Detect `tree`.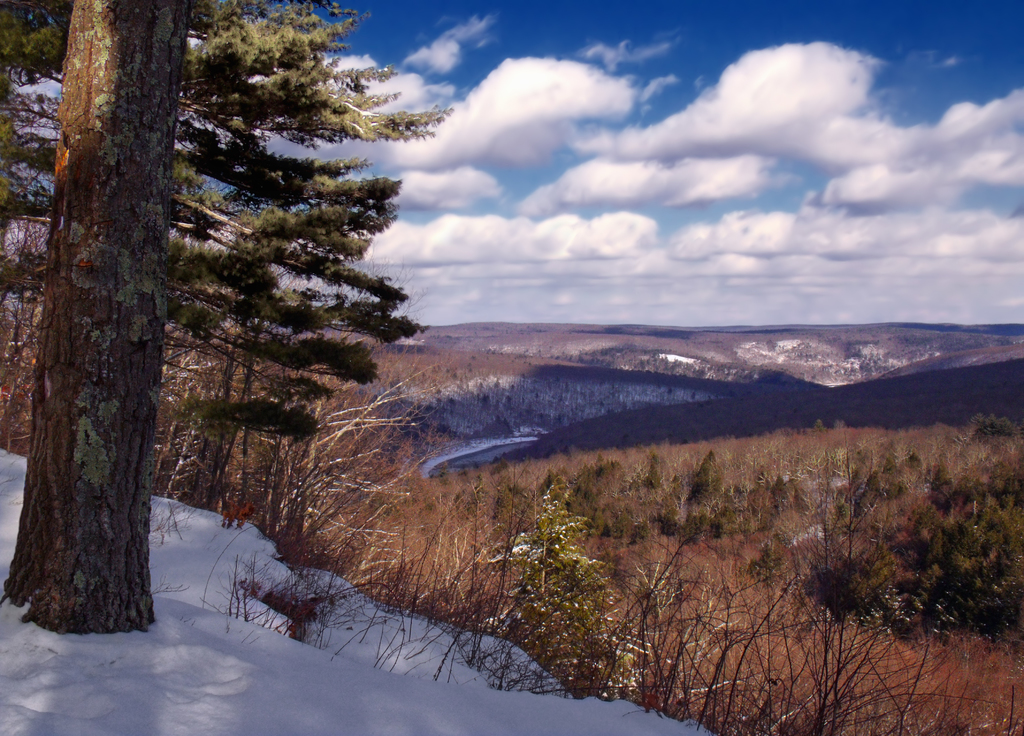
Detected at x1=0 y1=0 x2=192 y2=628.
